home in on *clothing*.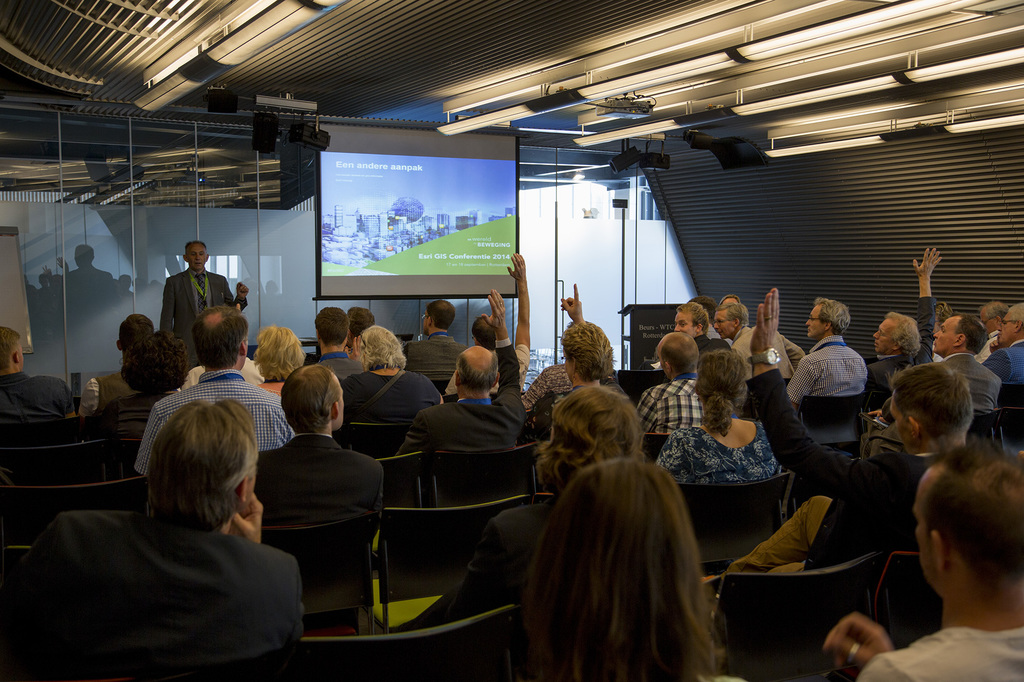
Homed in at detection(660, 424, 774, 484).
